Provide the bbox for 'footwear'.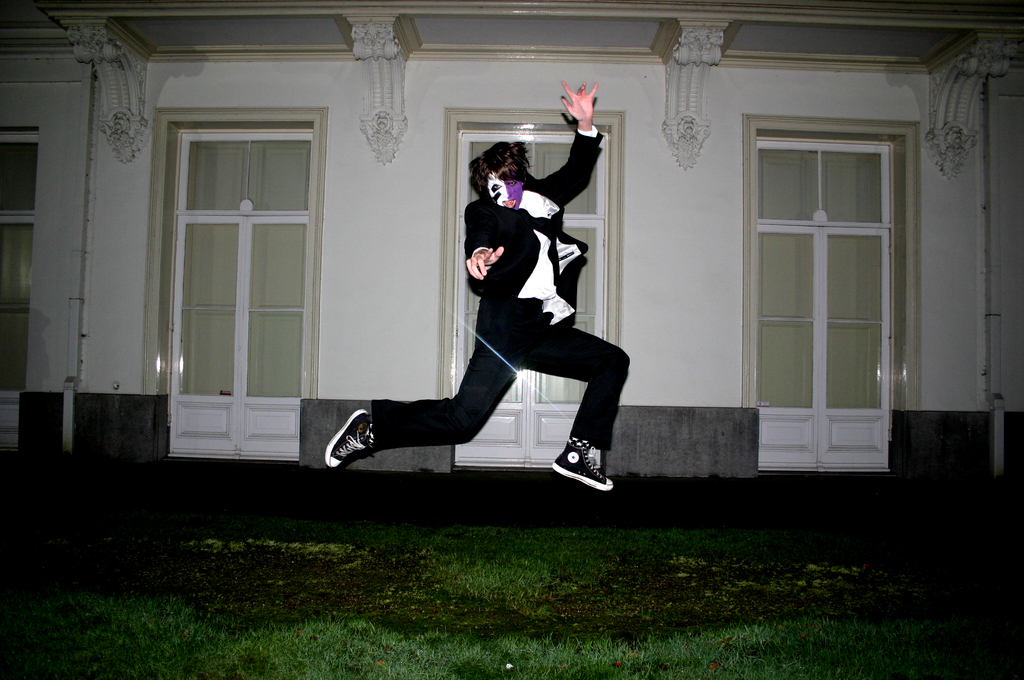
(x1=551, y1=424, x2=615, y2=501).
